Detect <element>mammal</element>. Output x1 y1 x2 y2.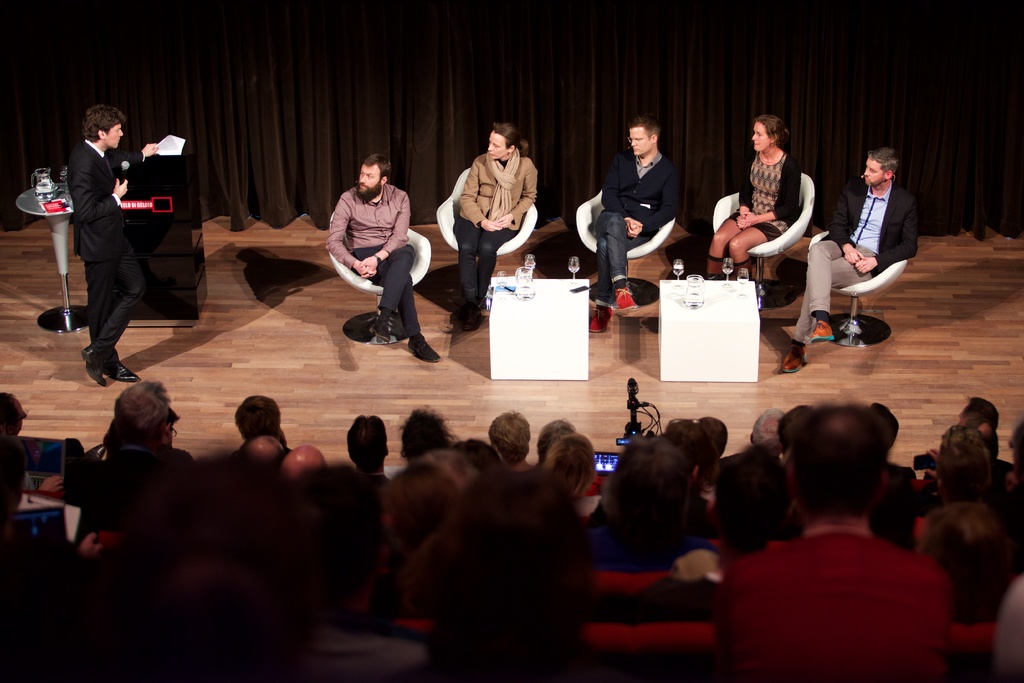
780 144 922 376.
